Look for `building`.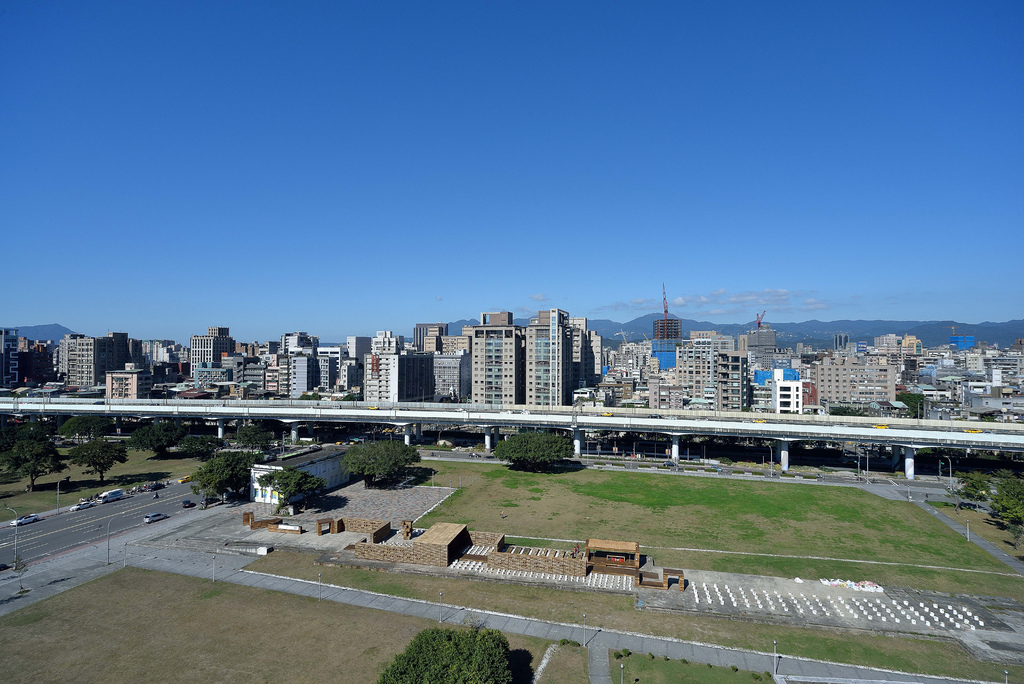
Found: <box>246,446,347,509</box>.
